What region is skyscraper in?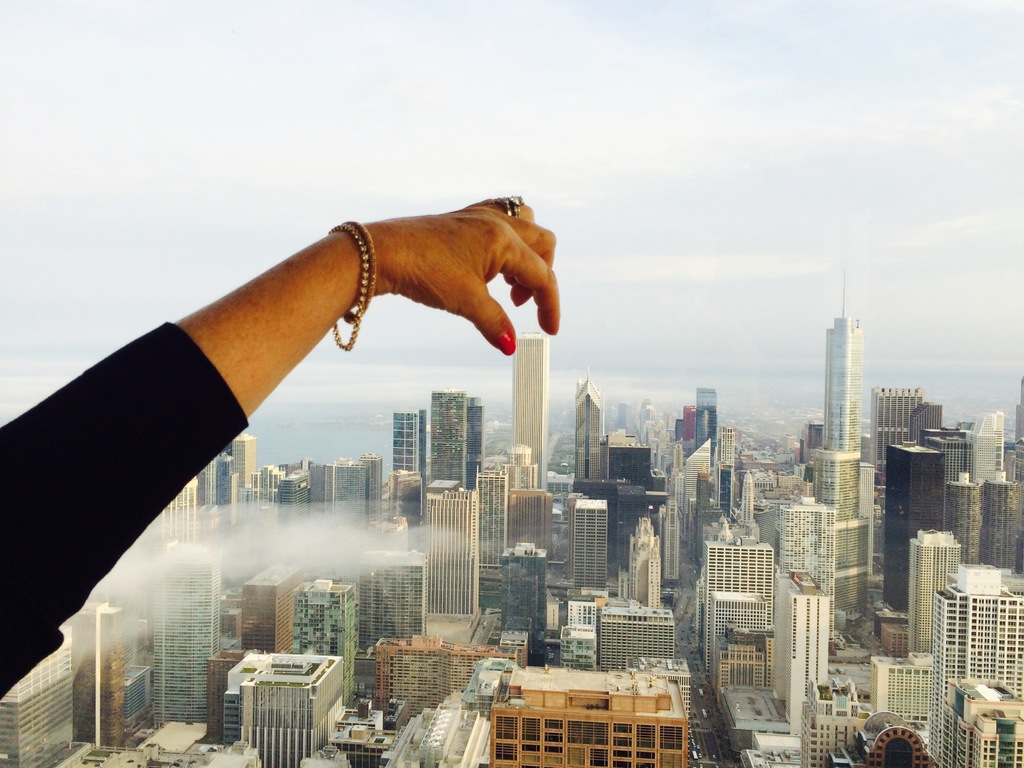
(905, 527, 952, 657).
